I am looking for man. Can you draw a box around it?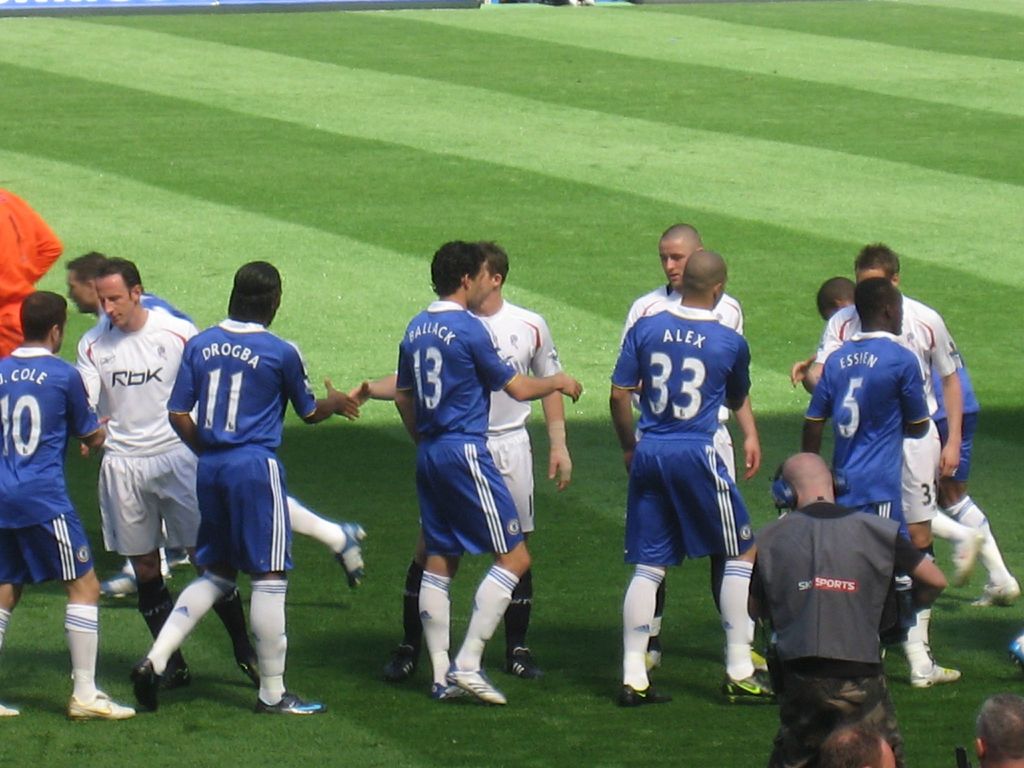
Sure, the bounding box is (left=607, top=250, right=774, bottom=710).
